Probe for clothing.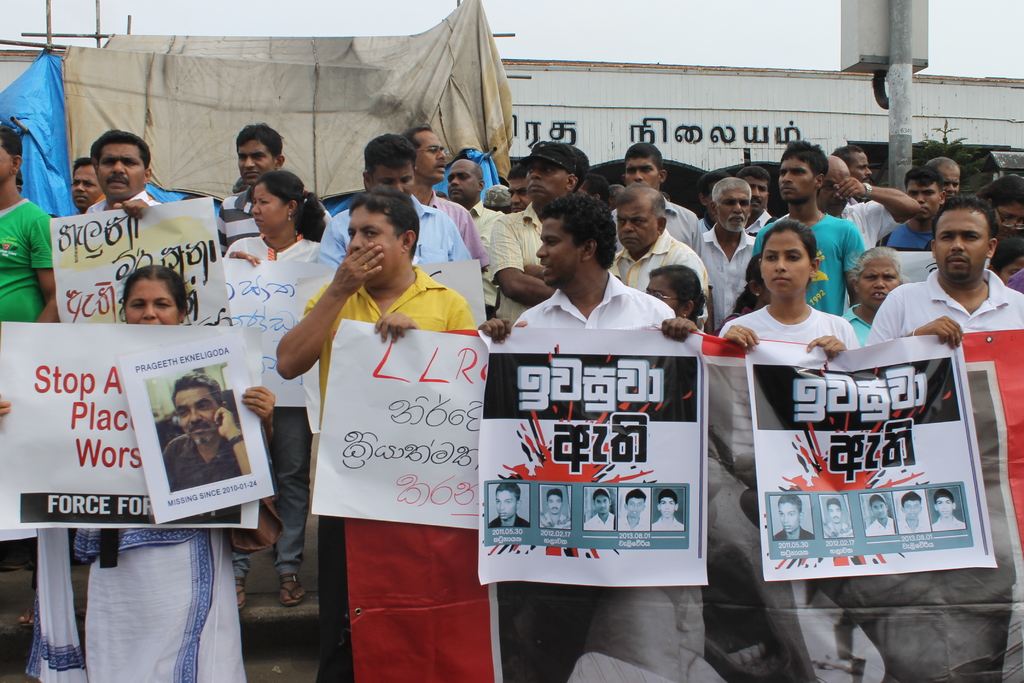
Probe result: locate(585, 511, 616, 530).
